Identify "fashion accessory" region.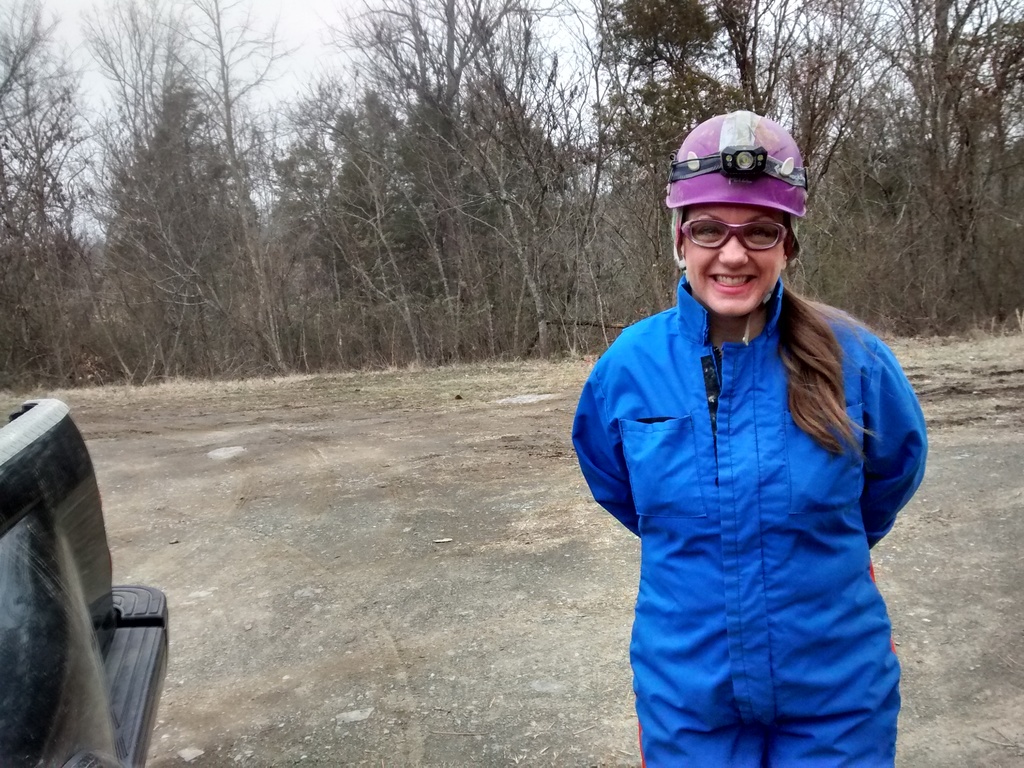
Region: [left=662, top=111, right=812, bottom=220].
